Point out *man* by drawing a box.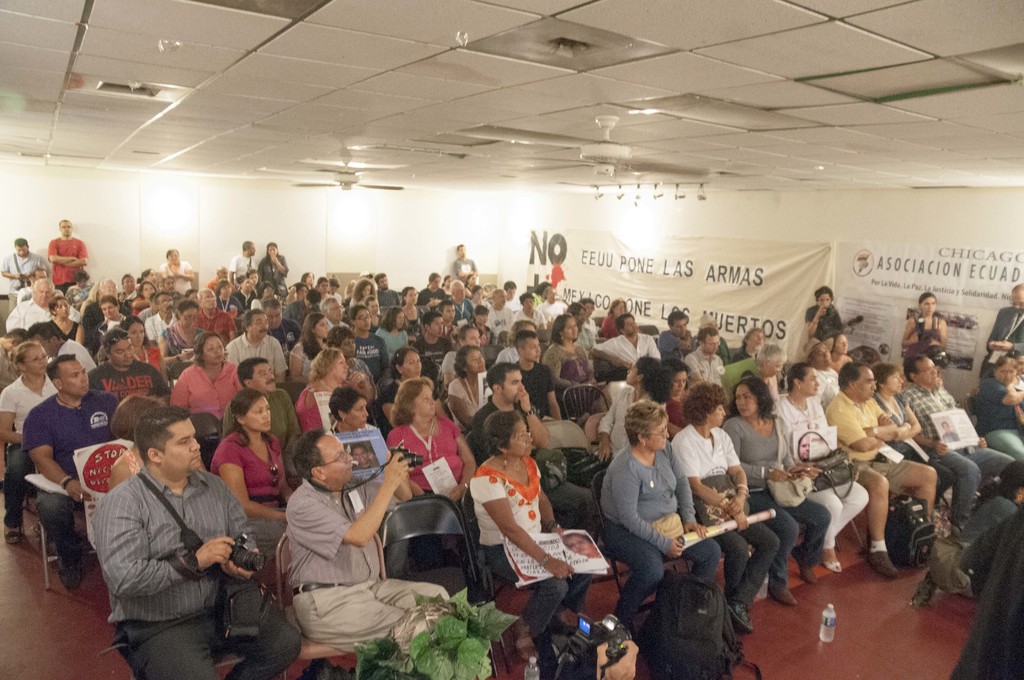
x1=88, y1=330, x2=167, y2=396.
